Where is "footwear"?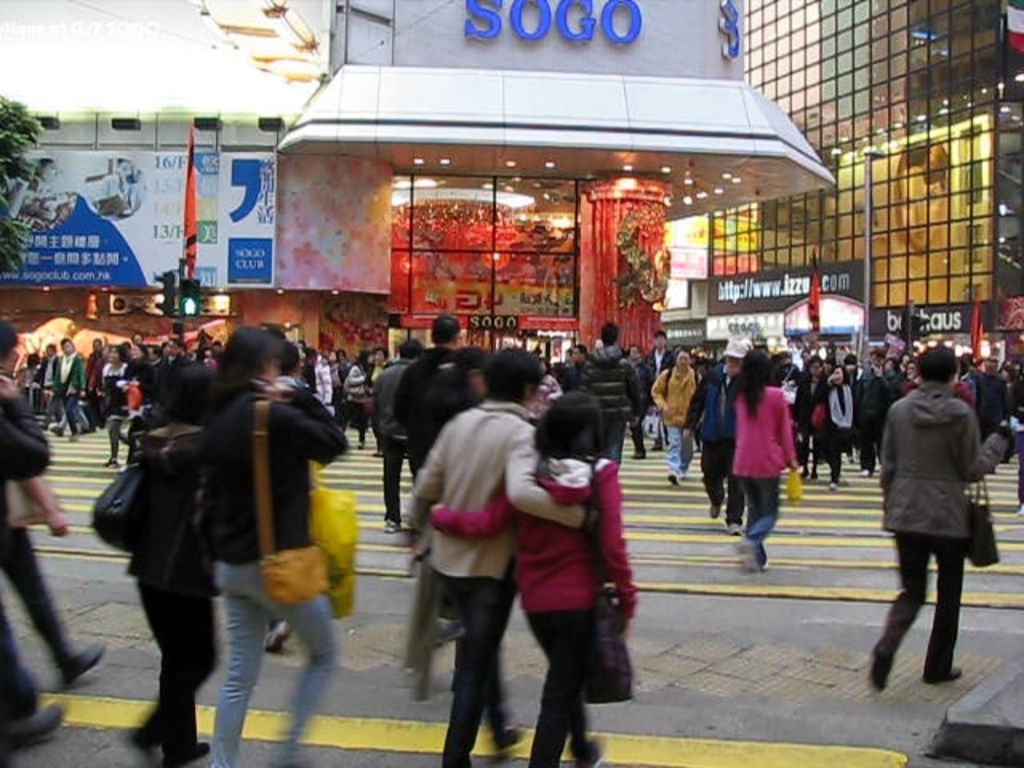
630 451 646 461.
